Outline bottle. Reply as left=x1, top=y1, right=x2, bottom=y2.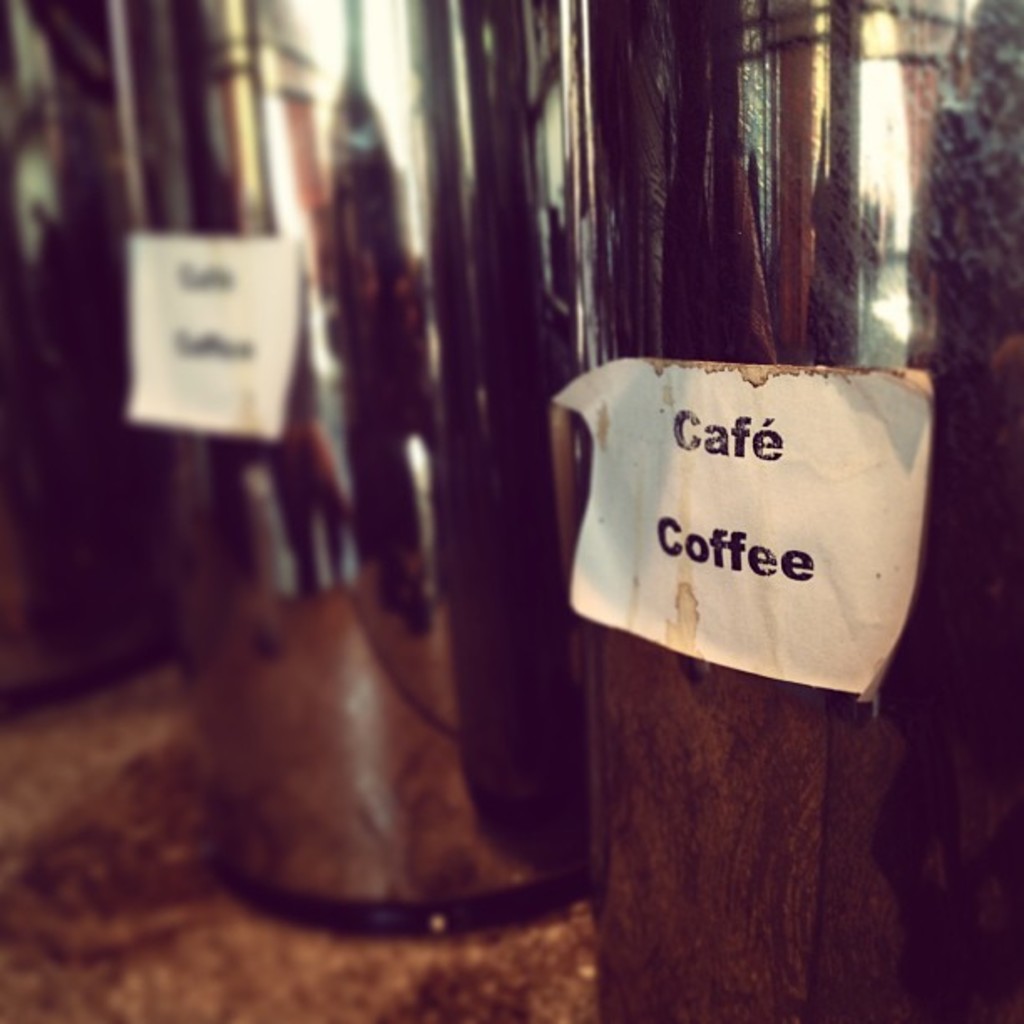
left=520, top=0, right=1022, bottom=1022.
